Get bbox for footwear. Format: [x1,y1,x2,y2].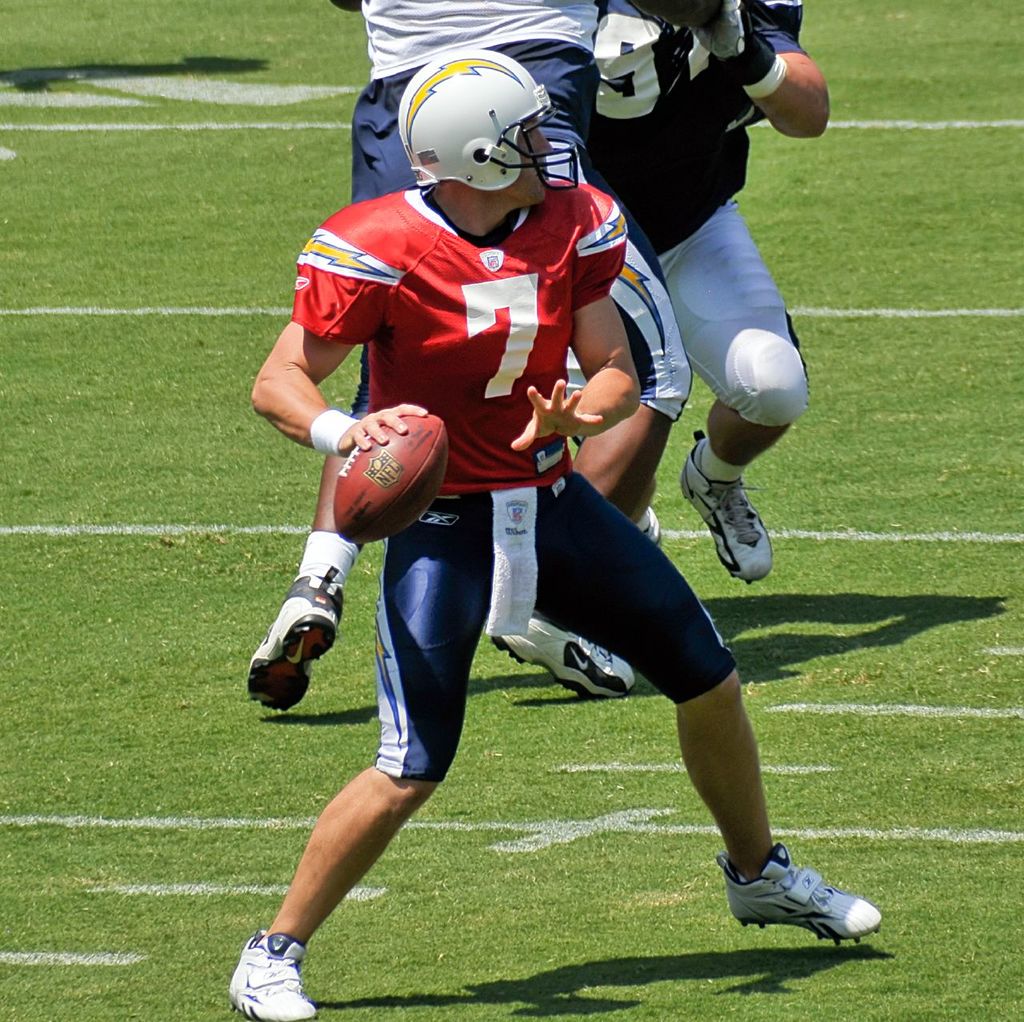
[242,576,342,713].
